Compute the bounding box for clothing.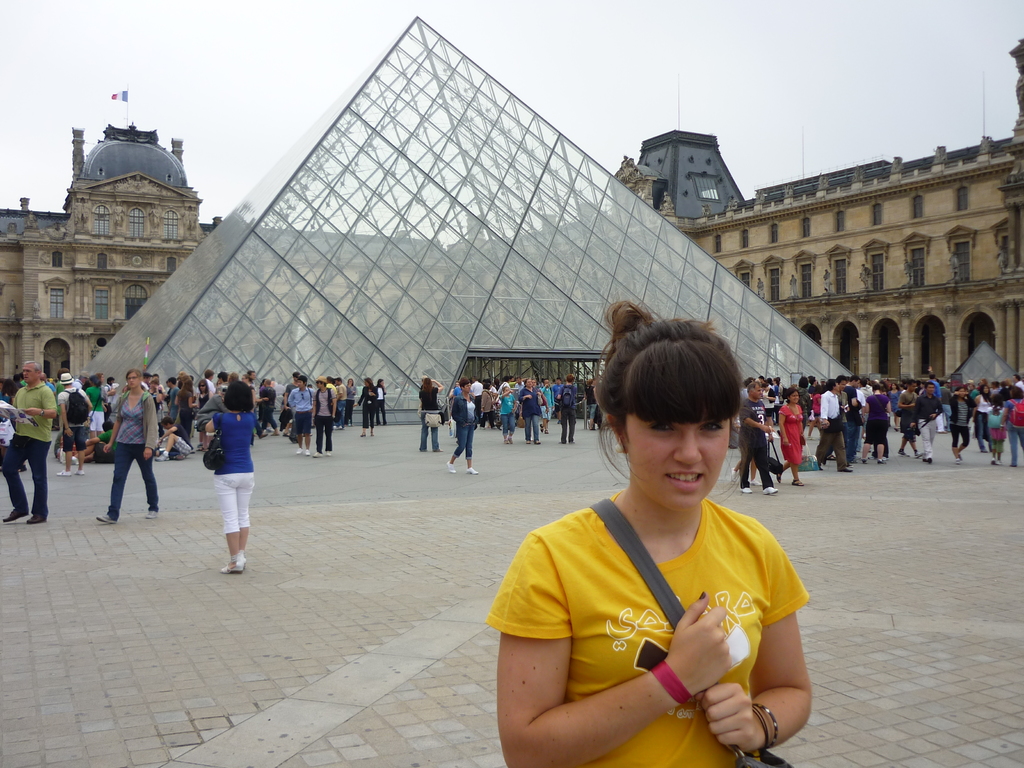
(780, 401, 803, 471).
